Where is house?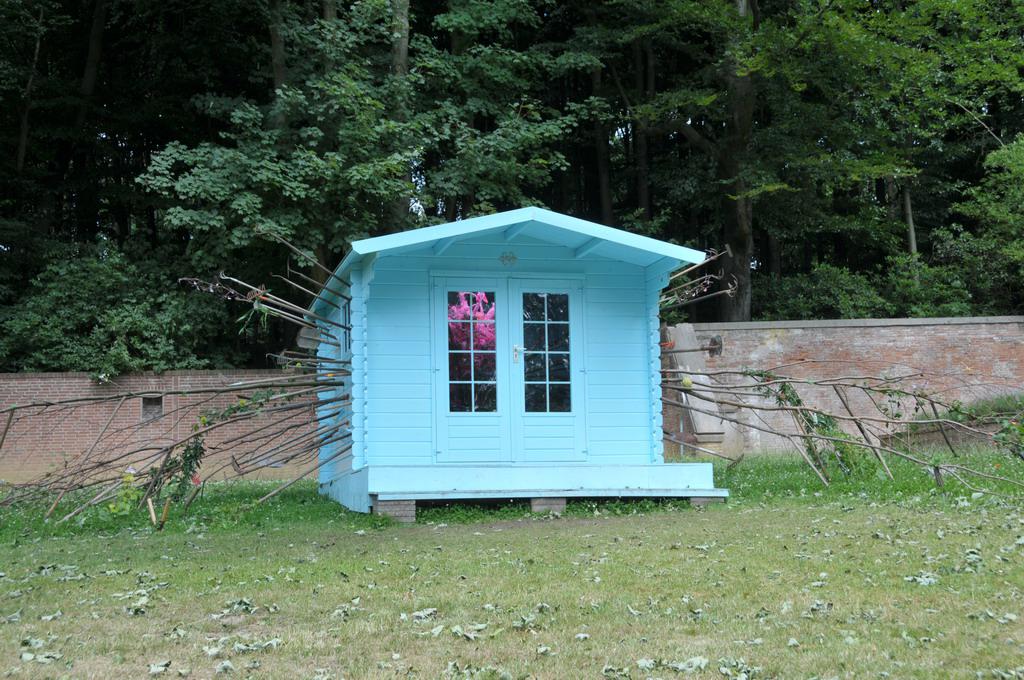
box=[304, 190, 729, 520].
